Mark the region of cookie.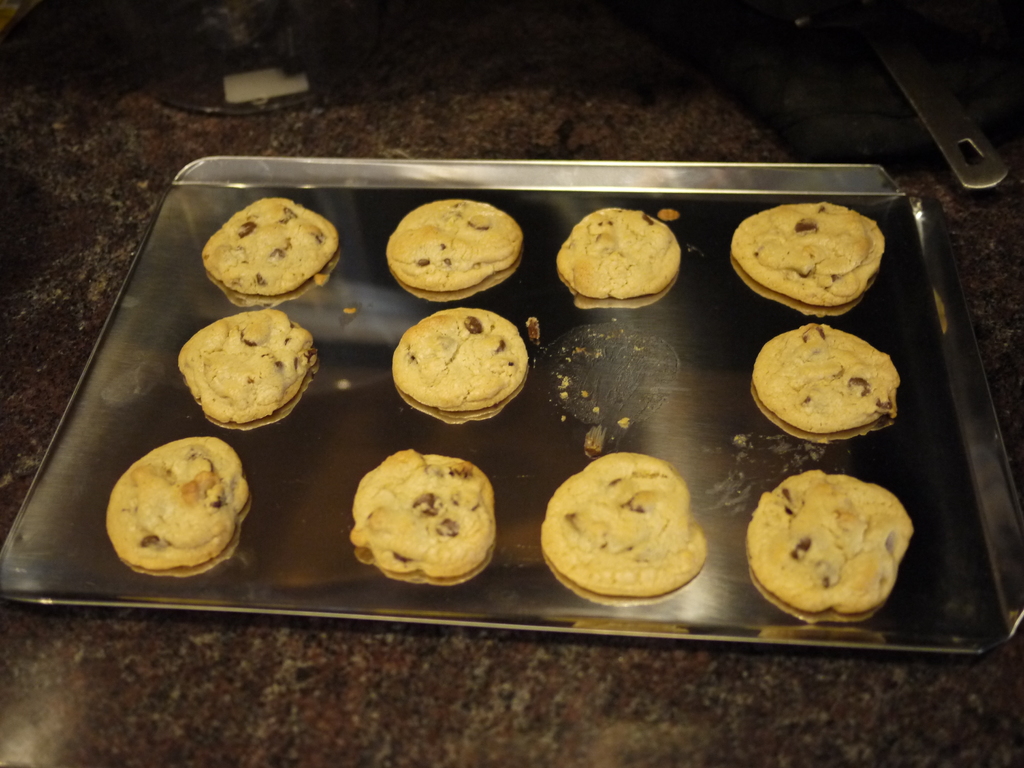
Region: <bbox>347, 447, 498, 591</bbox>.
